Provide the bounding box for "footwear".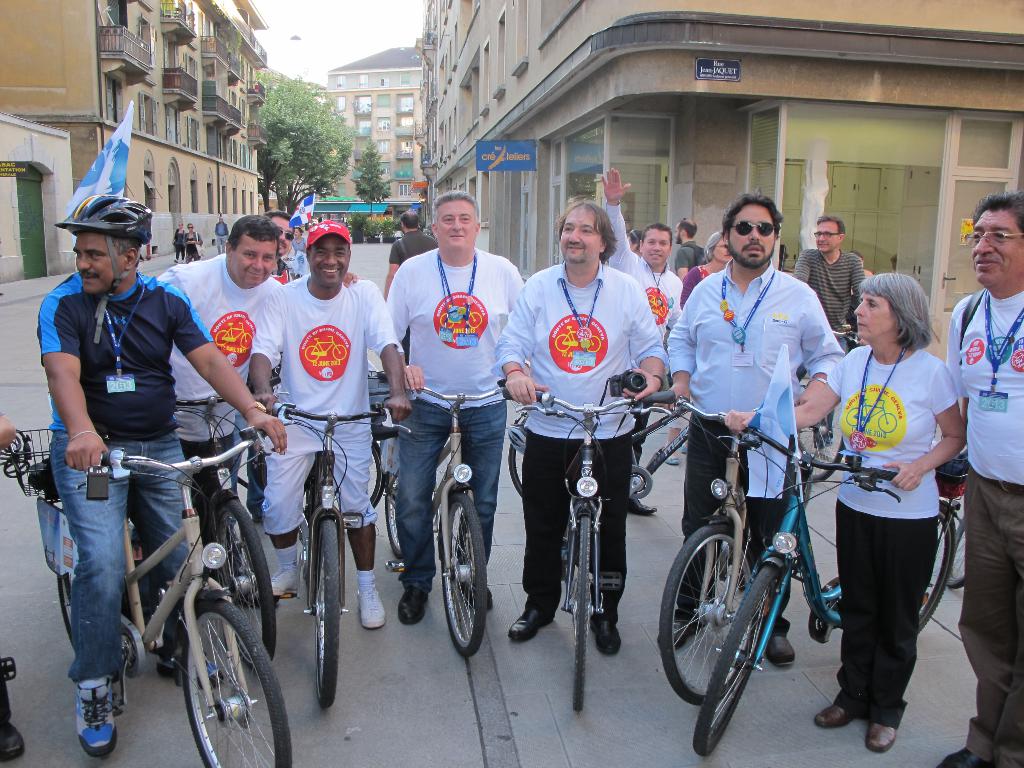
region(0, 720, 26, 764).
